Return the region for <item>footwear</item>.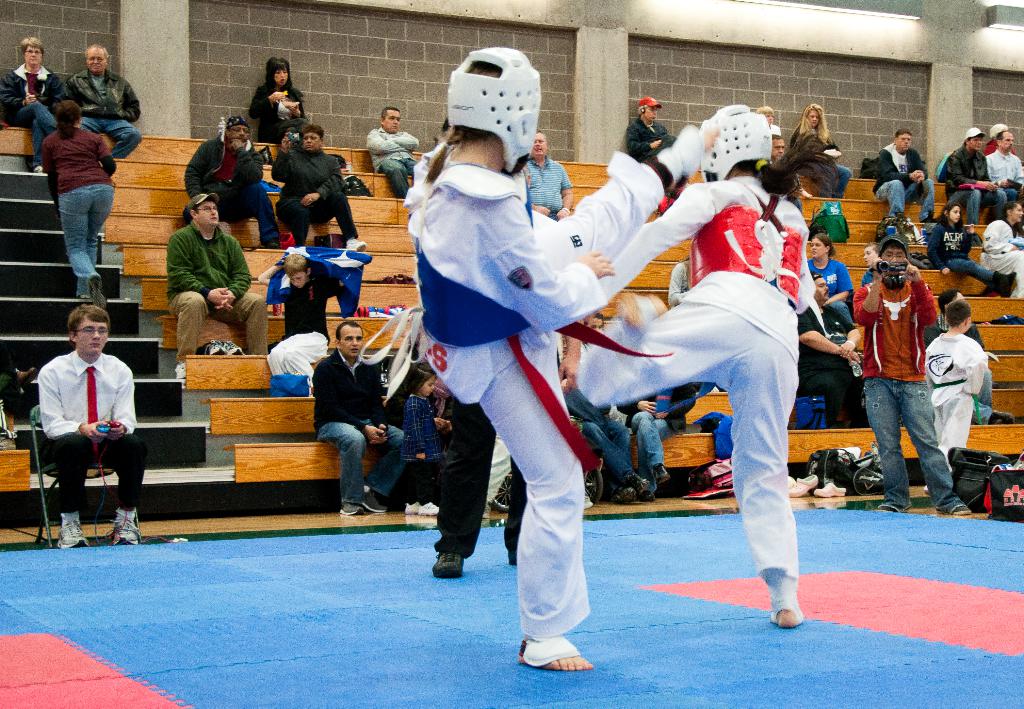
[341,501,361,520].
